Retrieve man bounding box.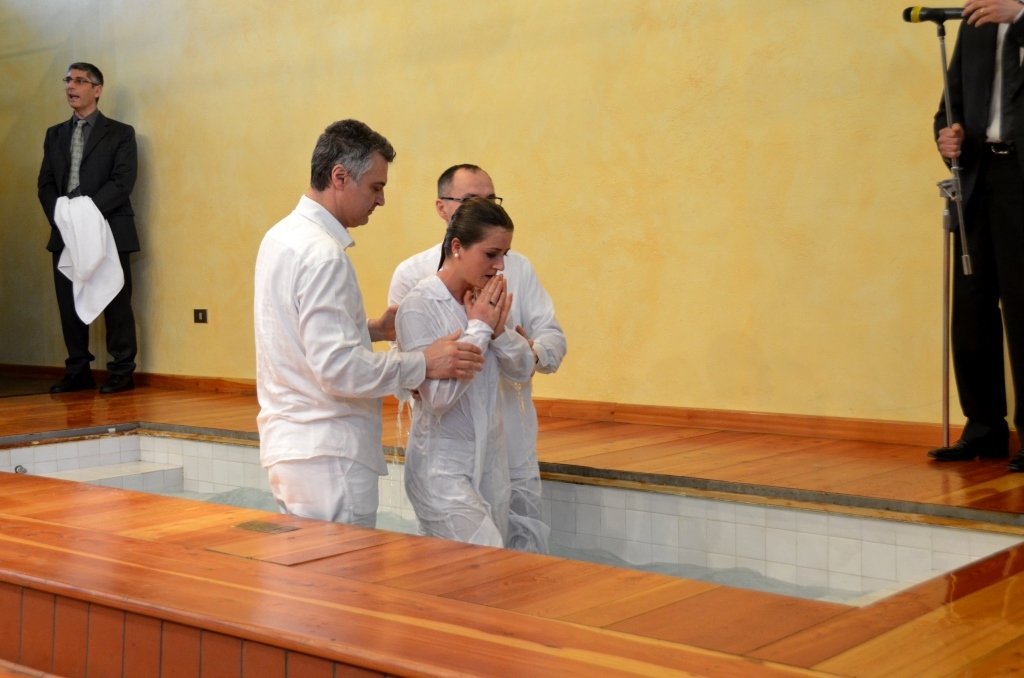
Bounding box: [25, 55, 148, 374].
